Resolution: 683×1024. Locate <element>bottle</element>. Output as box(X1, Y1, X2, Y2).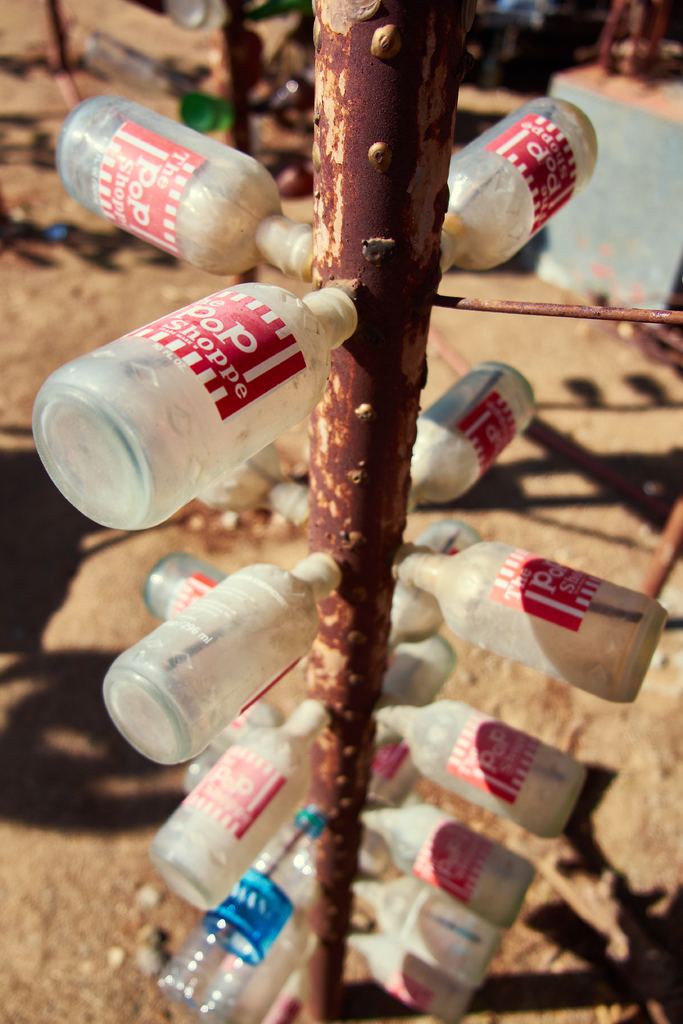
box(374, 642, 454, 712).
